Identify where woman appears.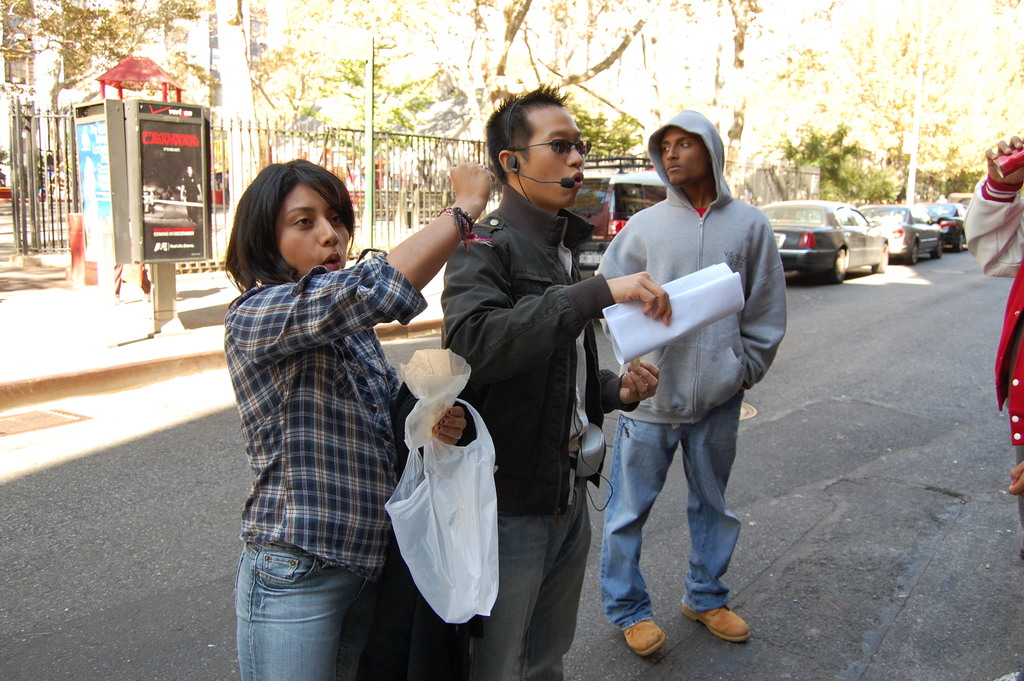
Appears at (203, 120, 428, 680).
